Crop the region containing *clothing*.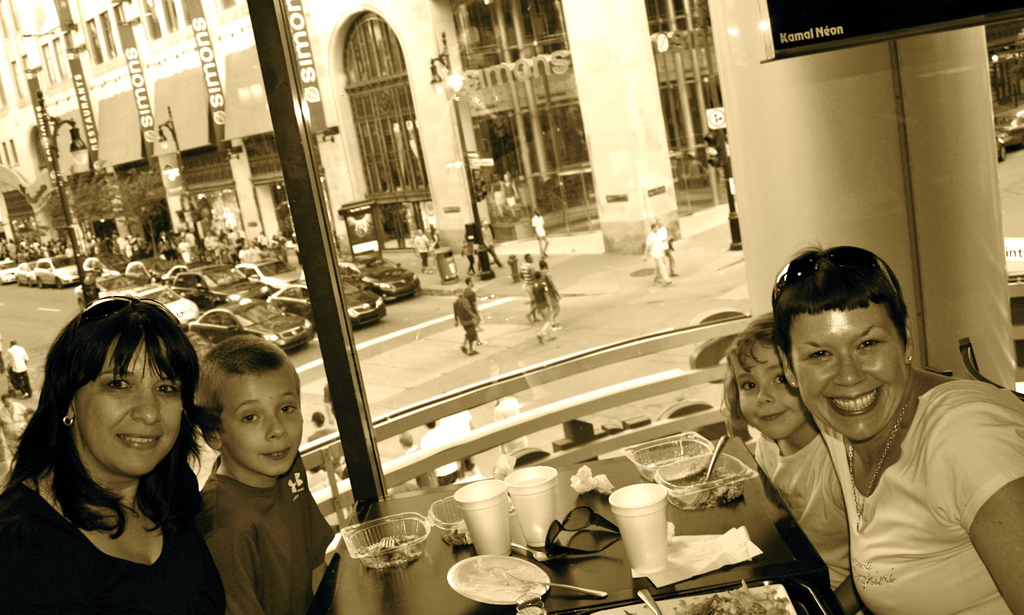
Crop region: rect(461, 239, 477, 273).
